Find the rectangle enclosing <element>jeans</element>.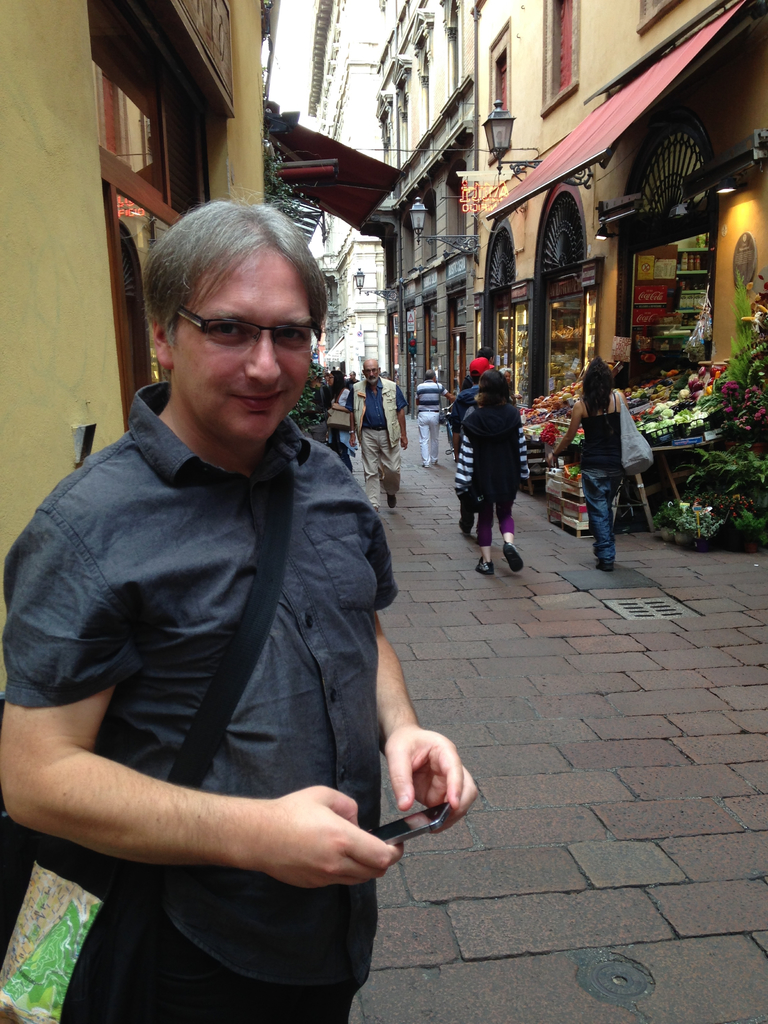
crop(481, 476, 520, 529).
